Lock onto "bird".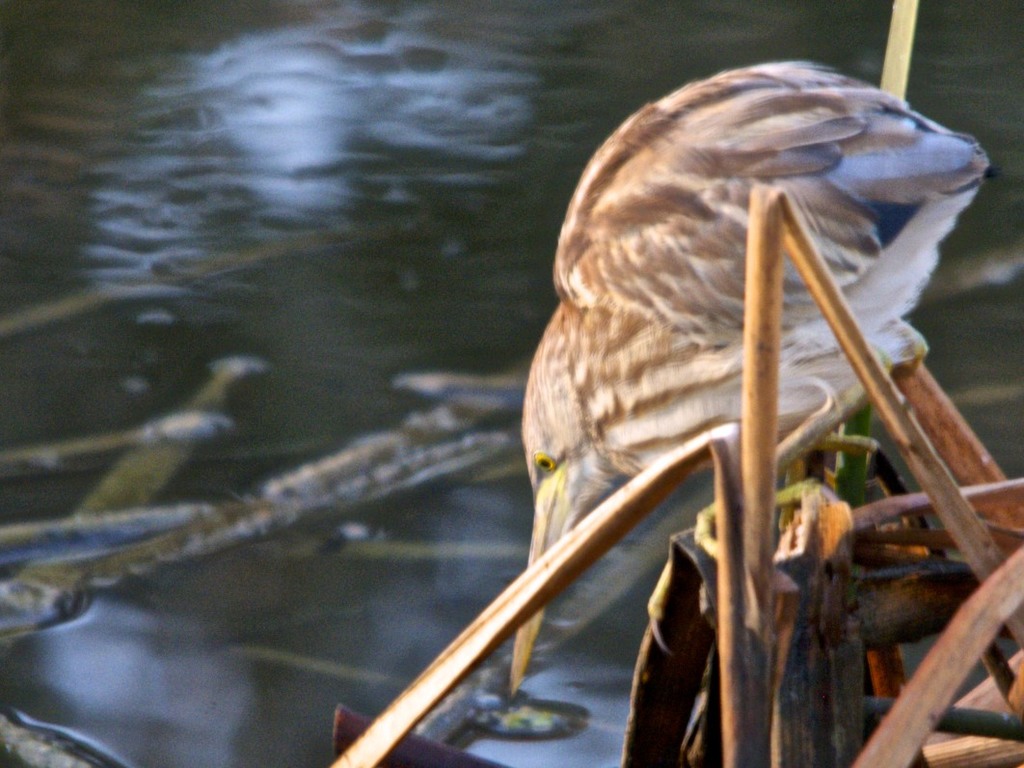
Locked: 352:103:1008:699.
